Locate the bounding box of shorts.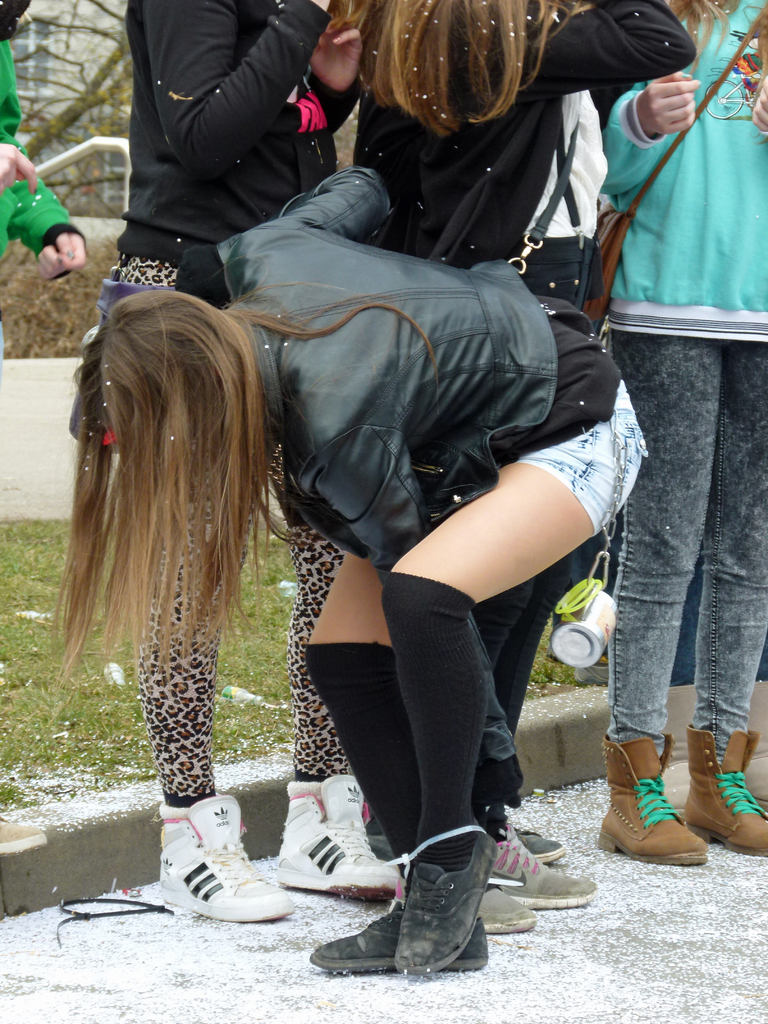
Bounding box: [515, 380, 644, 540].
